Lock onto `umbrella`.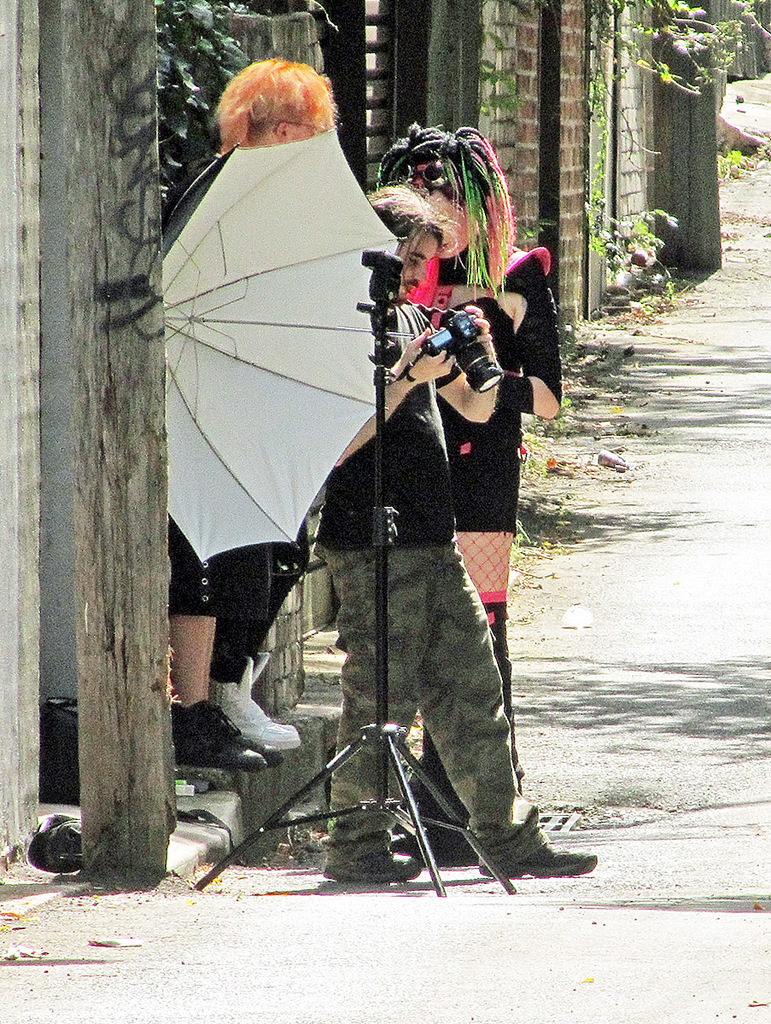
Locked: region(155, 118, 417, 573).
